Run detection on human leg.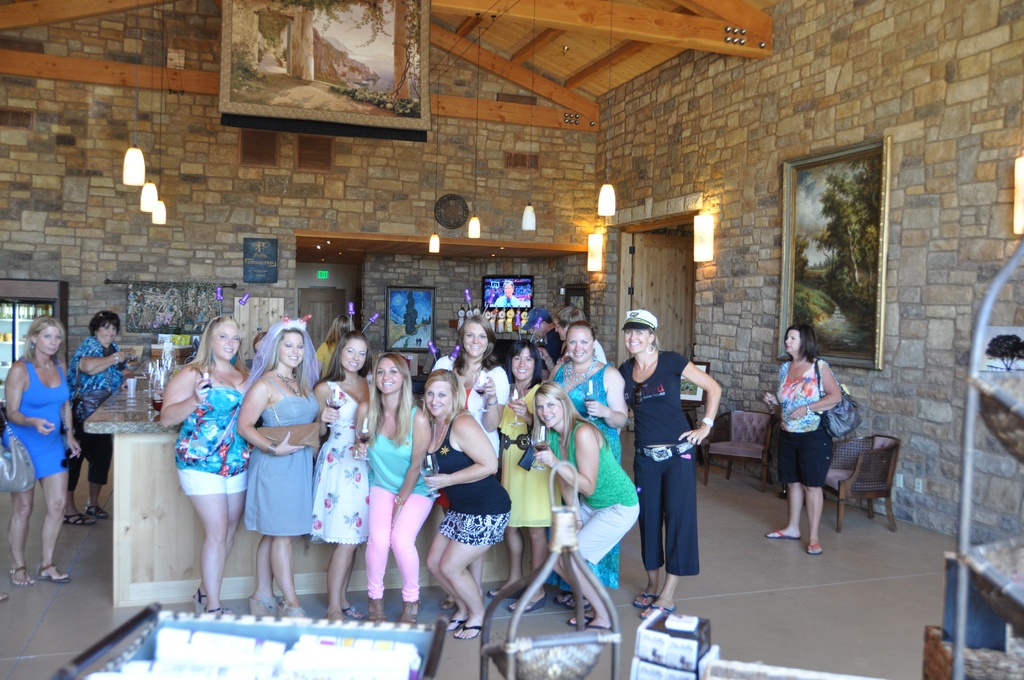
Result: 489 529 524 604.
